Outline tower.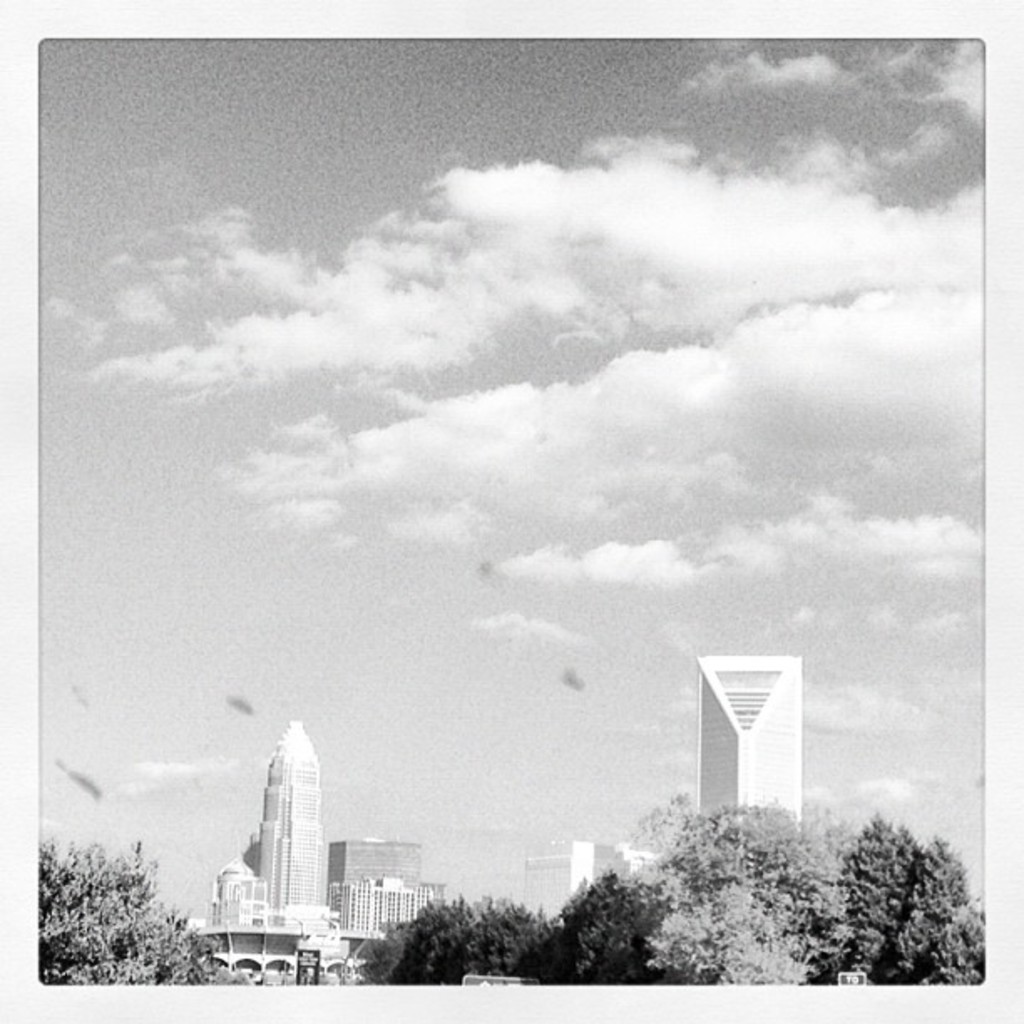
Outline: [left=699, top=654, right=801, bottom=853].
